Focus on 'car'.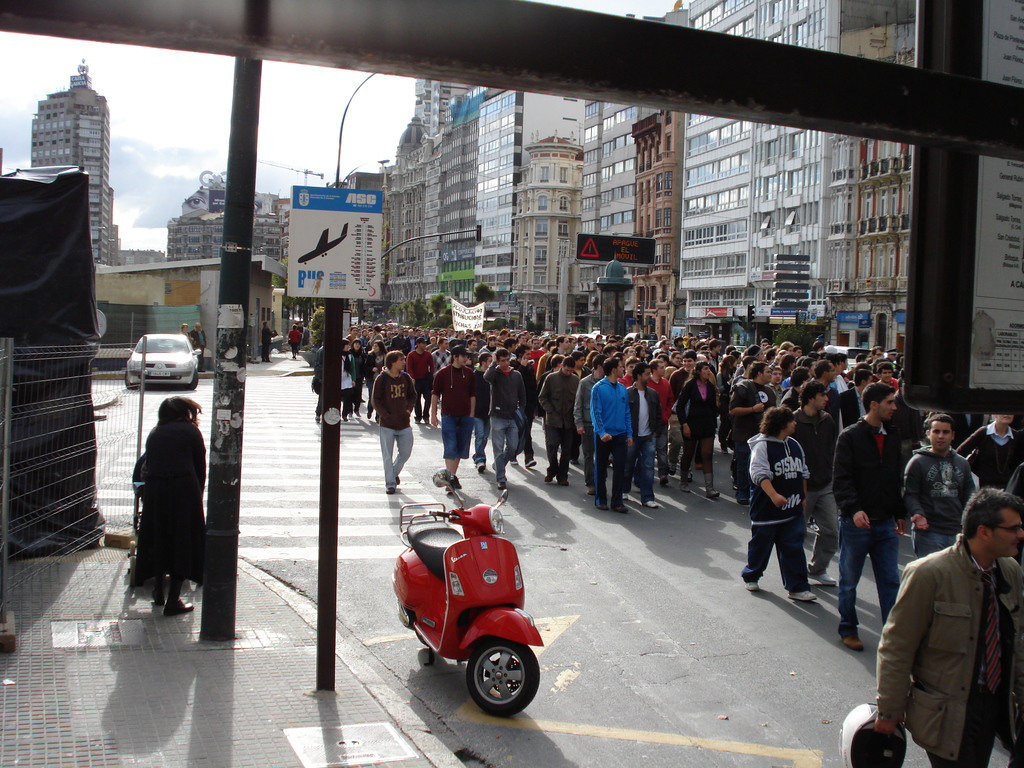
Focused at pyautogui.locateOnScreen(111, 326, 194, 400).
